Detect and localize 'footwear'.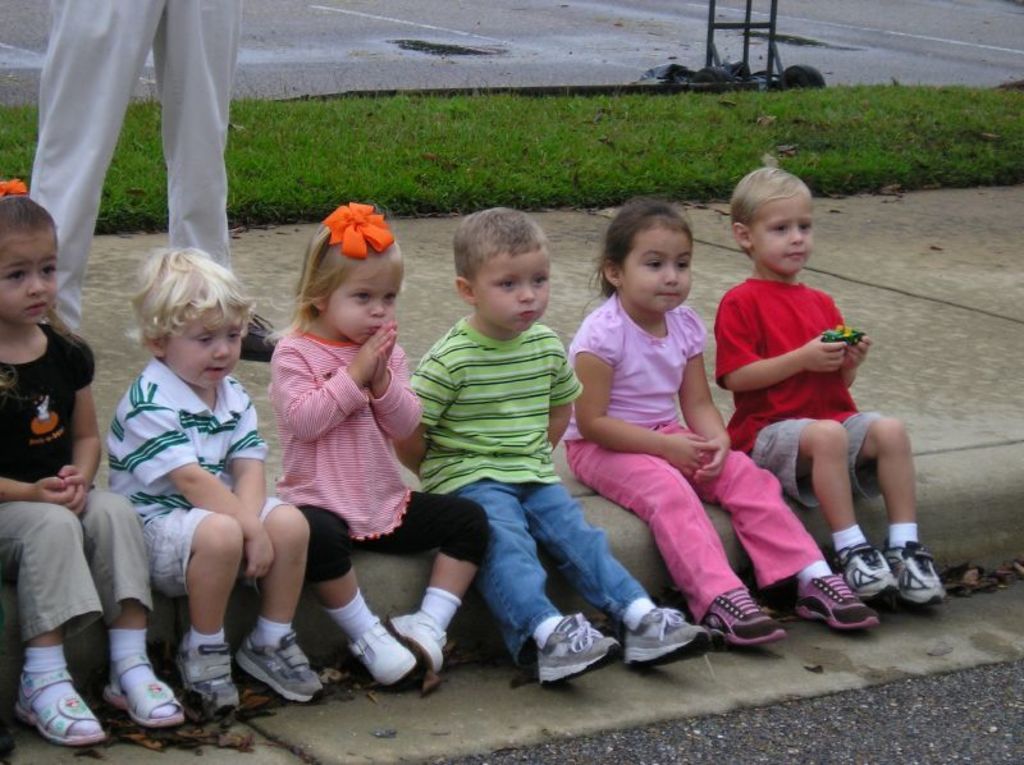
Localized at (x1=540, y1=617, x2=620, y2=684).
